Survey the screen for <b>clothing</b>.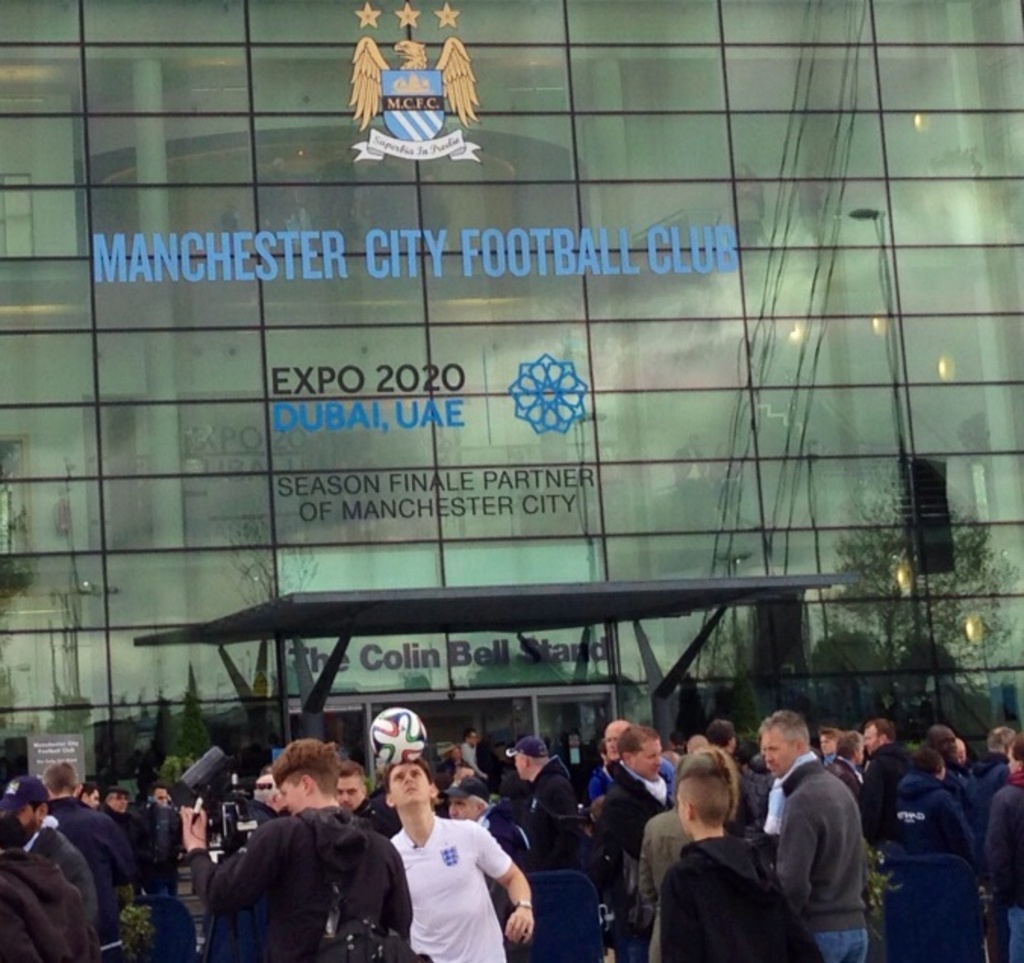
Survey found: 0/849/85/961.
